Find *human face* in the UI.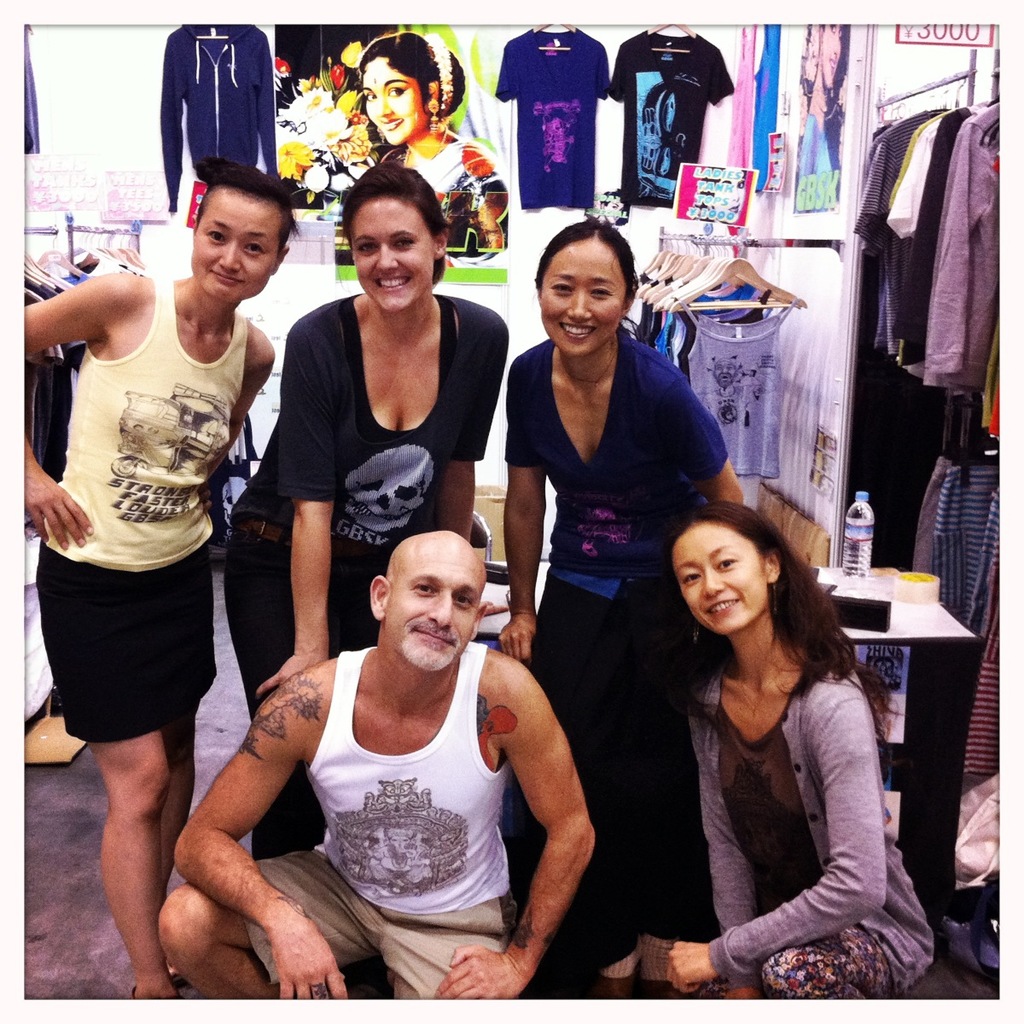
UI element at bbox=(670, 528, 776, 632).
